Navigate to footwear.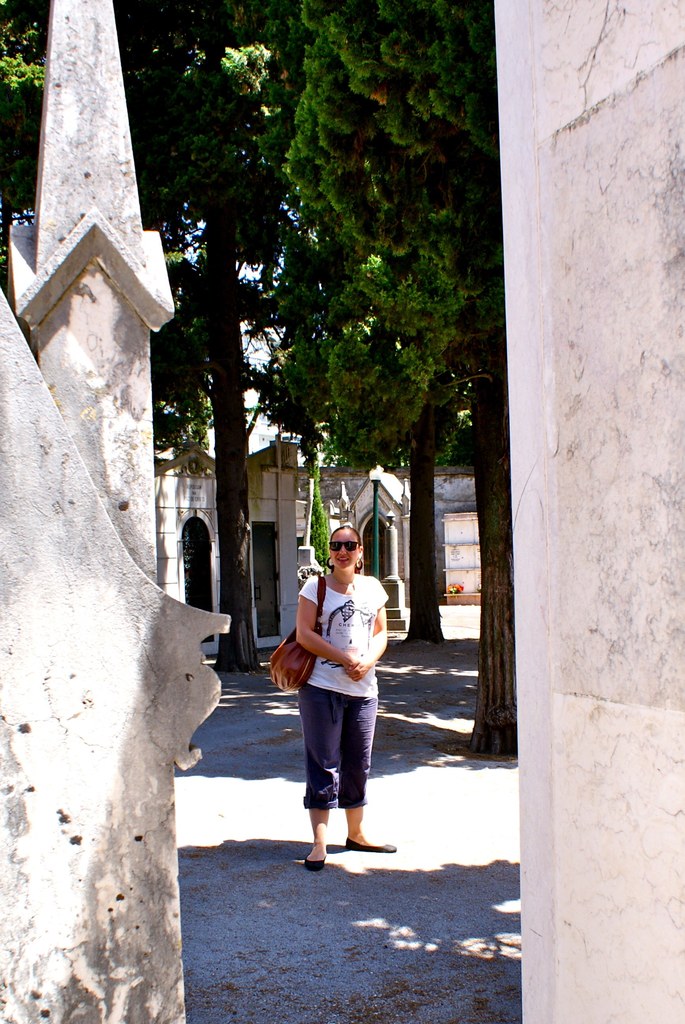
Navigation target: [302,847,328,872].
